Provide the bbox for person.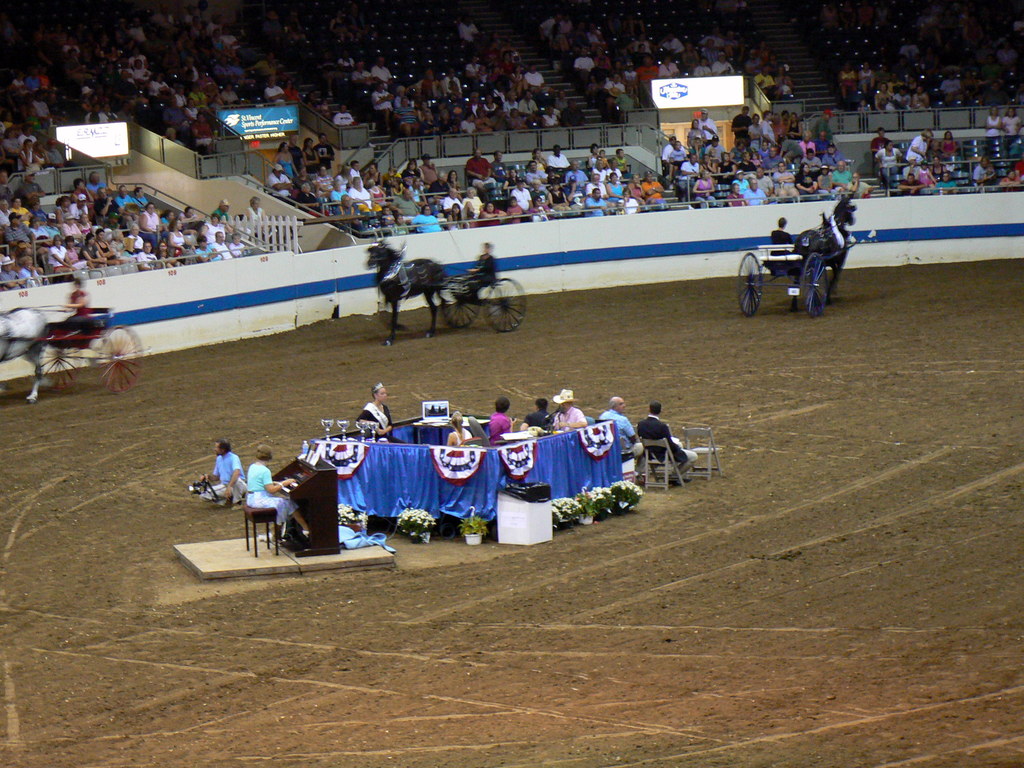
<region>549, 144, 568, 166</region>.
